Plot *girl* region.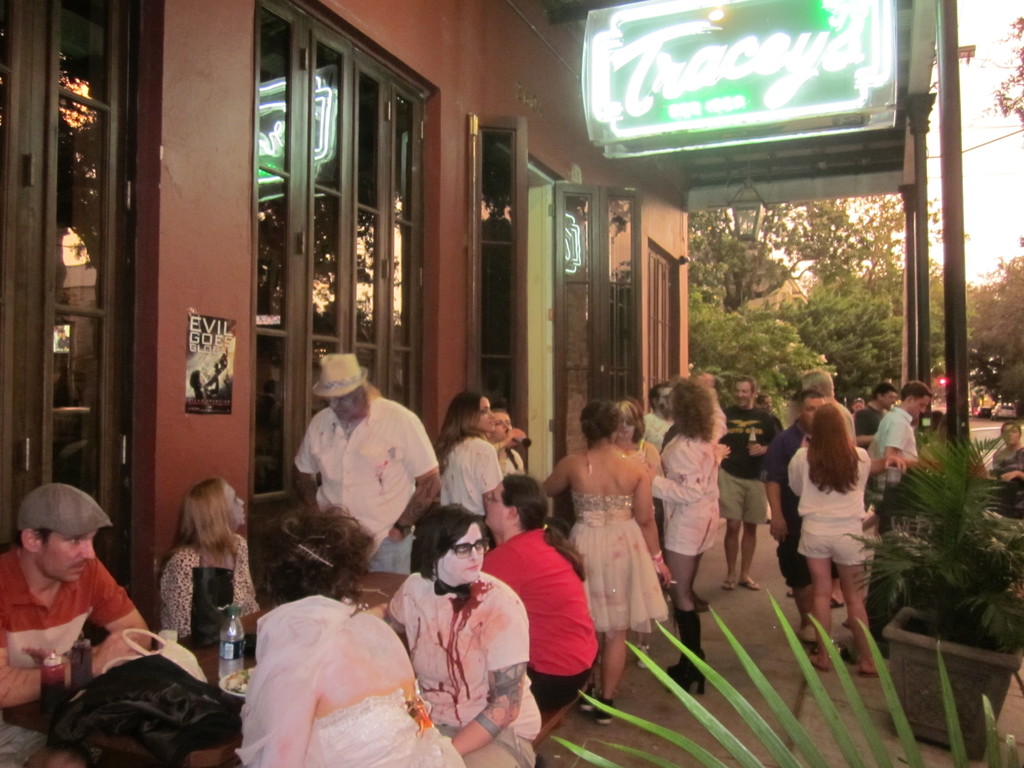
Plotted at 787,400,889,674.
